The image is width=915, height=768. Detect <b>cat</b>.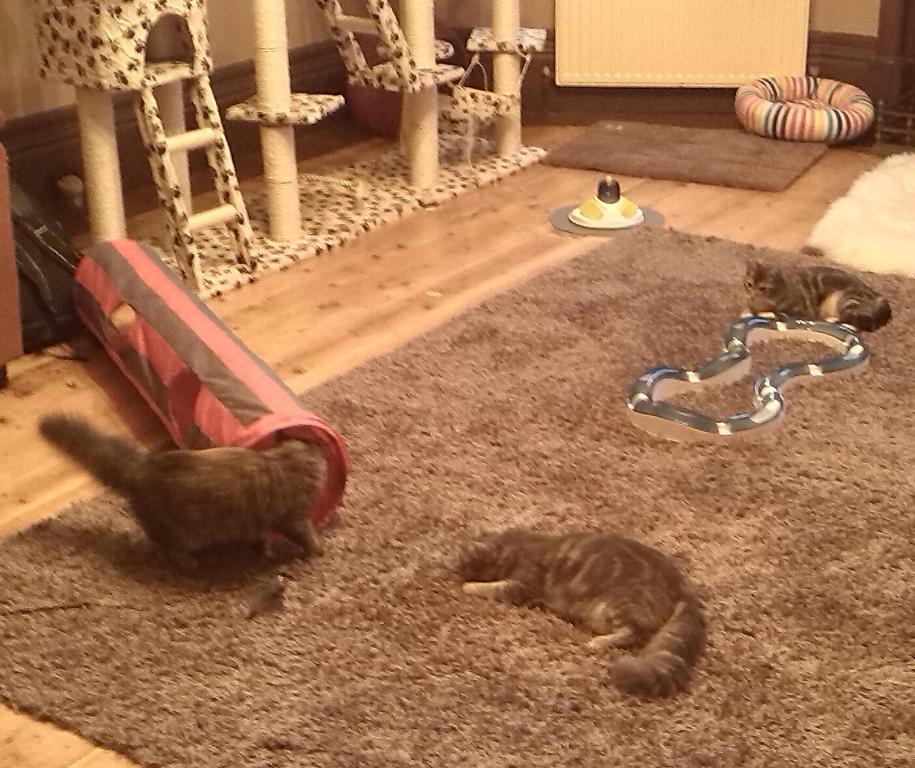
Detection: select_region(37, 412, 328, 579).
